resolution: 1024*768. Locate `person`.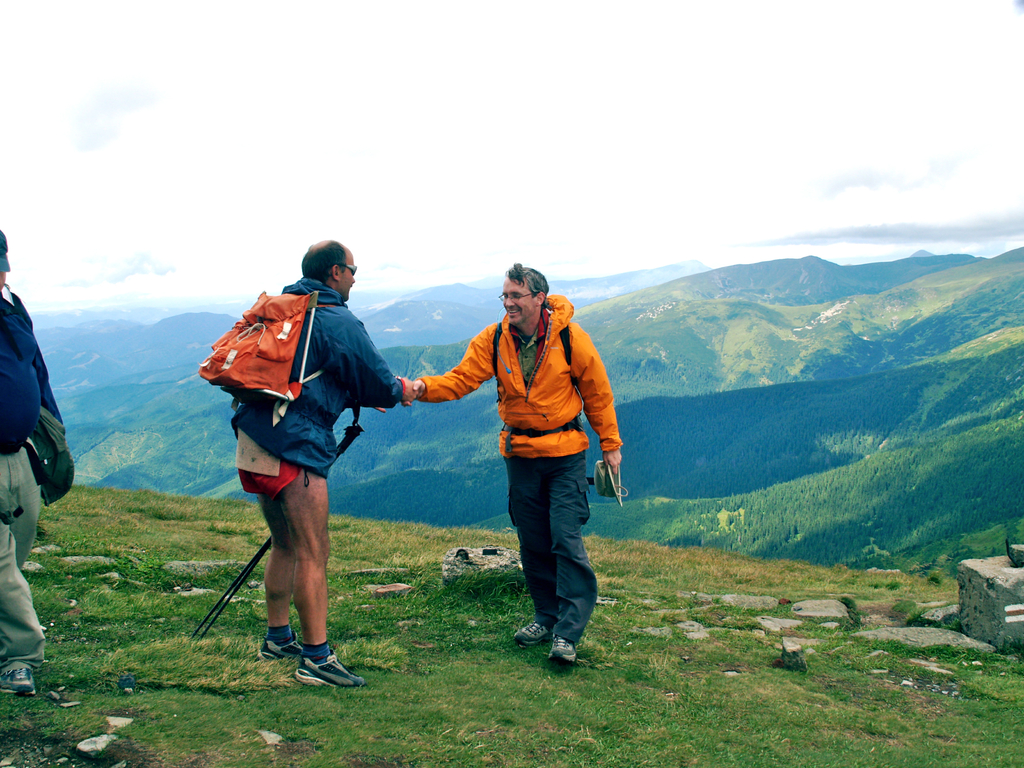
(x1=403, y1=258, x2=623, y2=666).
